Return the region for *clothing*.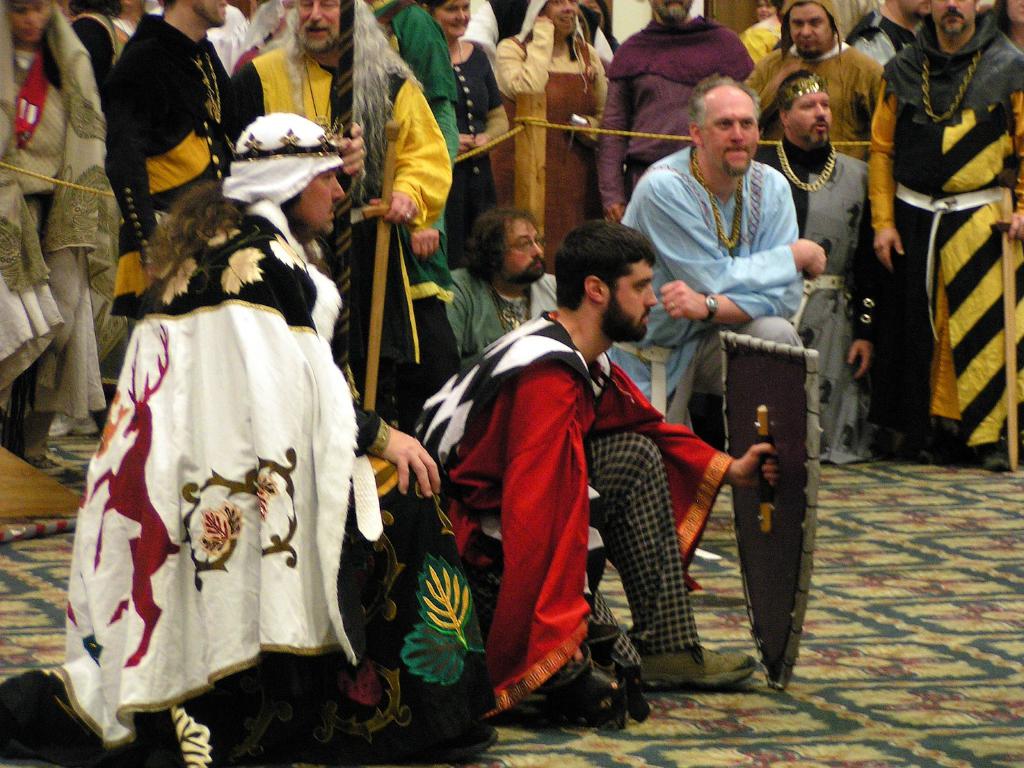
(604, 145, 803, 426).
